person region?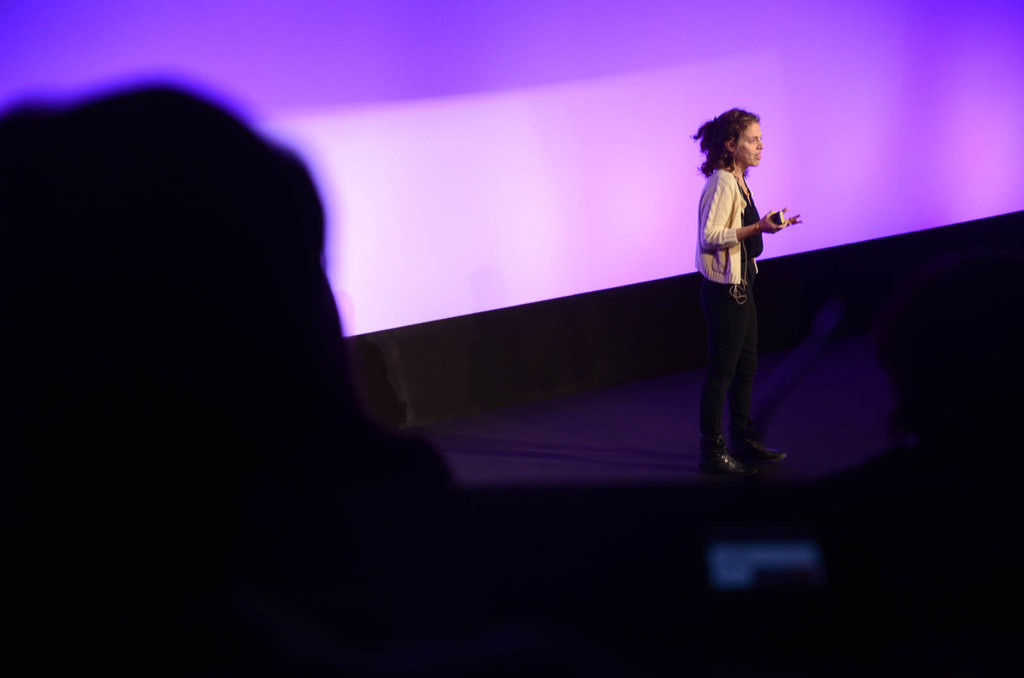
region(696, 91, 803, 483)
